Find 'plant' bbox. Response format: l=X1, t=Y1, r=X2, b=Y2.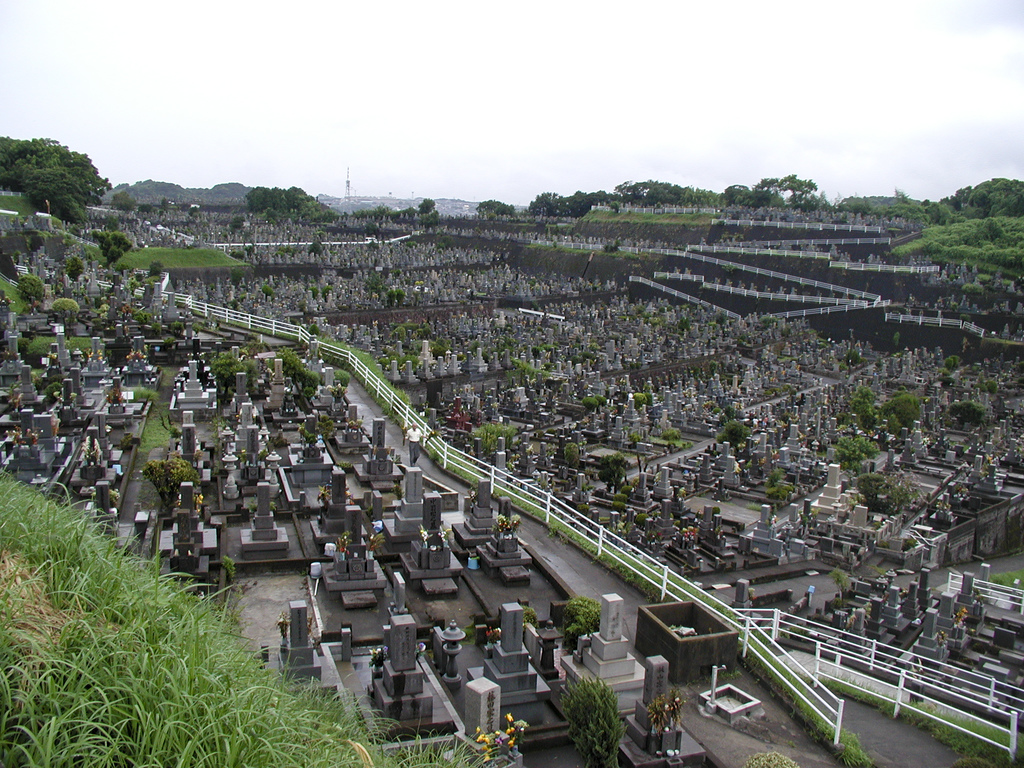
l=568, t=354, r=584, b=363.
